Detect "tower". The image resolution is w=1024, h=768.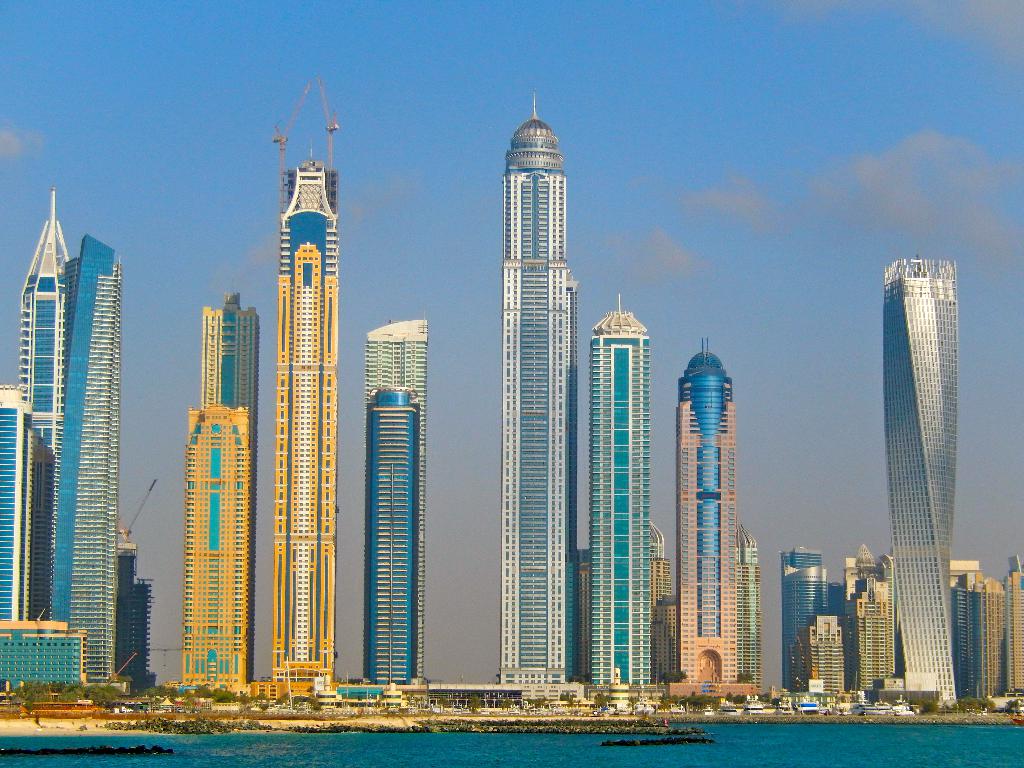
<bbox>800, 613, 850, 699</bbox>.
